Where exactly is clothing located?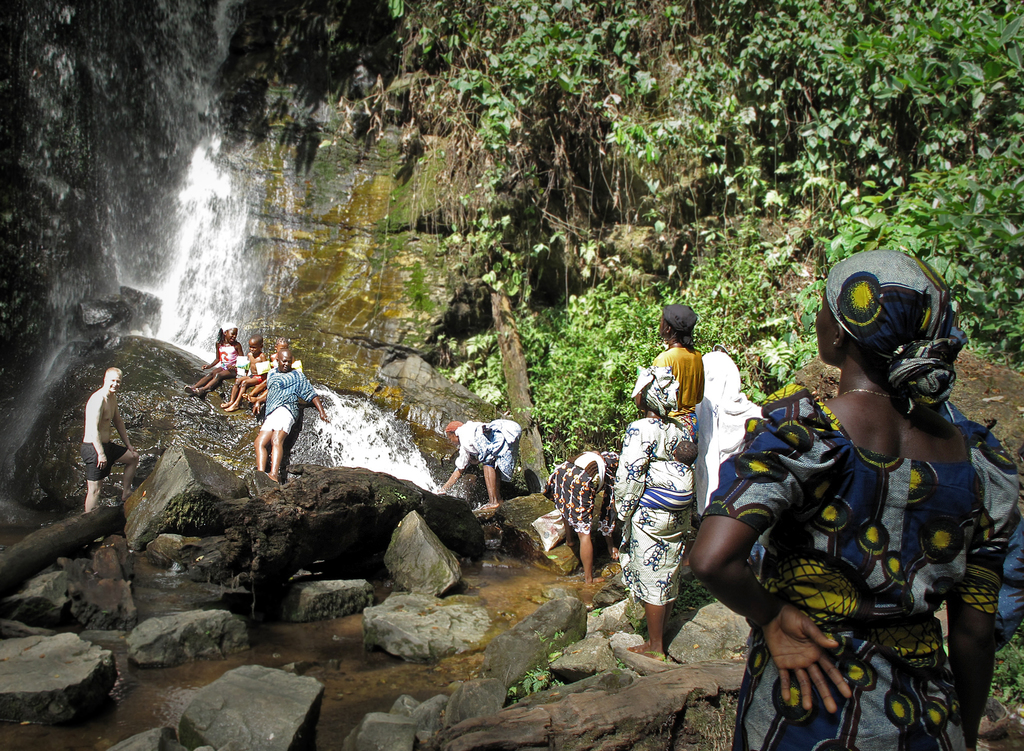
Its bounding box is l=261, t=369, r=324, b=440.
